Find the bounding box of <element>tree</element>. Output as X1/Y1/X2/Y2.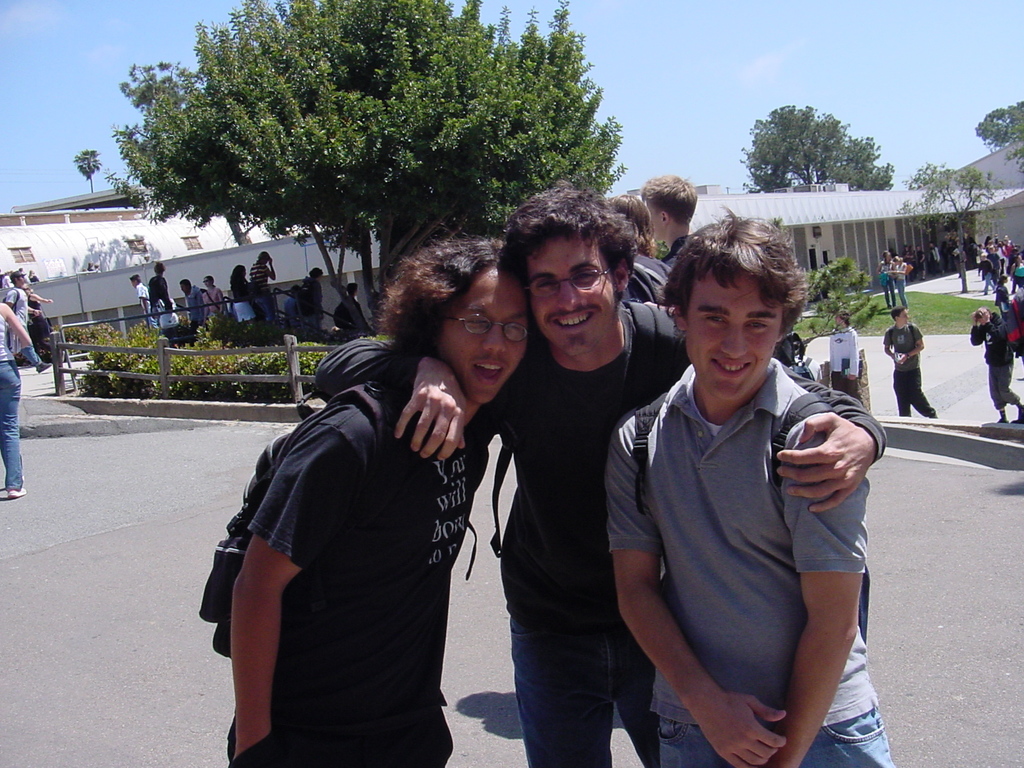
887/161/1007/298.
